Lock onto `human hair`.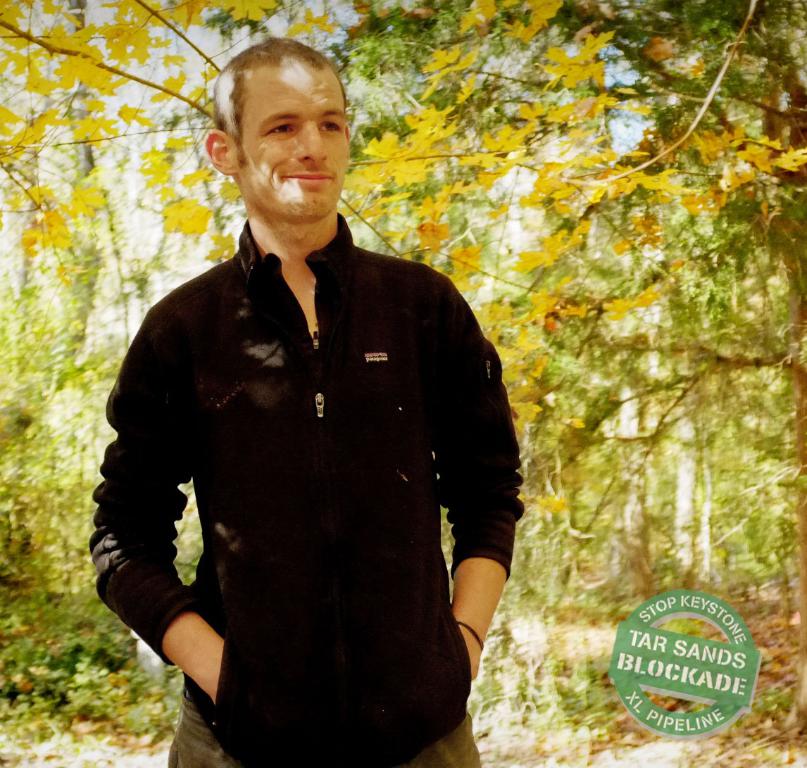
Locked: <region>211, 36, 347, 166</region>.
